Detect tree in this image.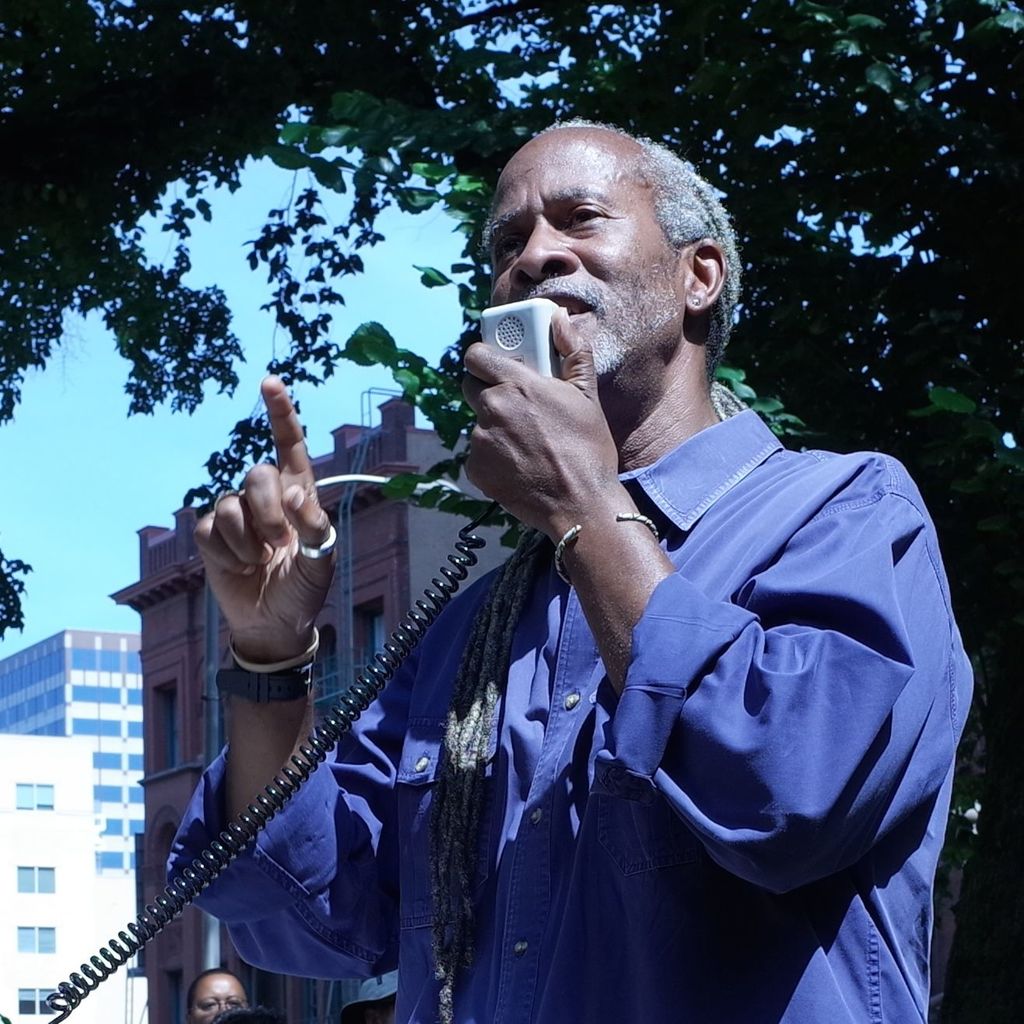
Detection: x1=0, y1=539, x2=49, y2=640.
